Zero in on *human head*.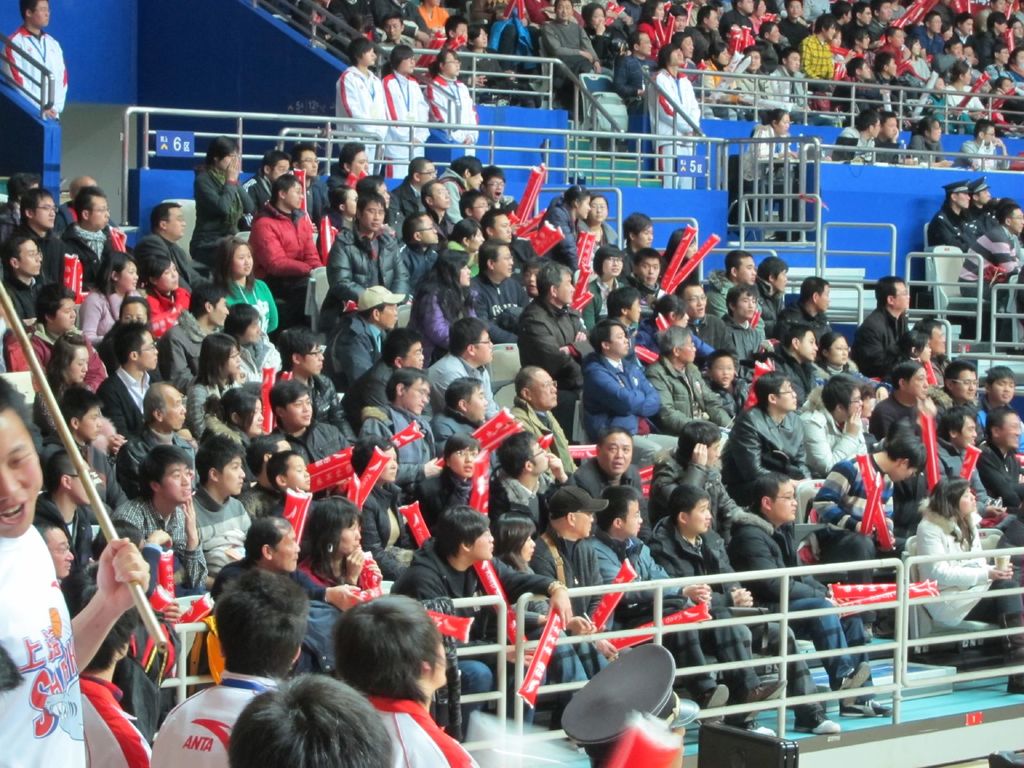
Zeroed in: BBox(876, 0, 894, 22).
